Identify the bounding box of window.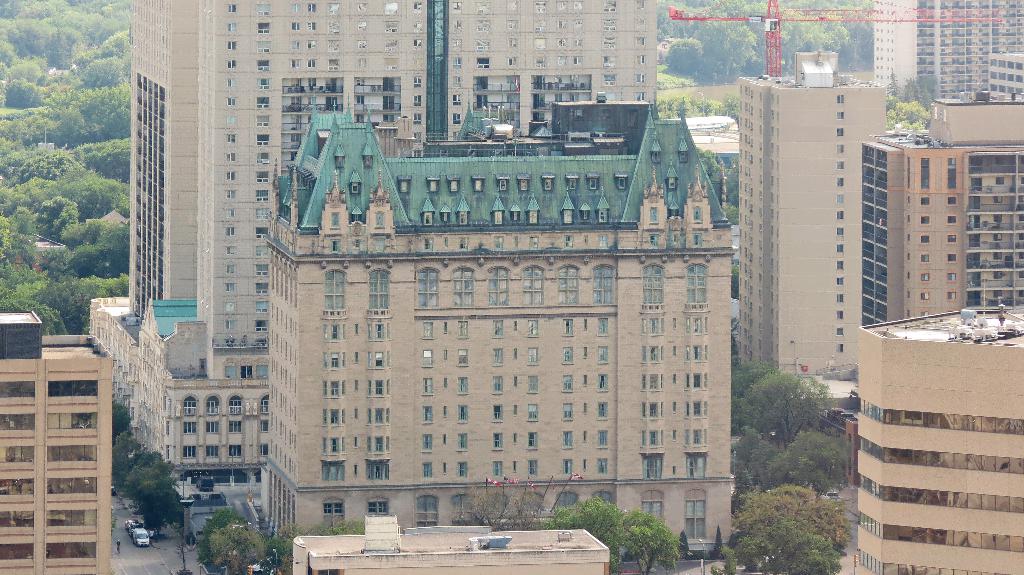
detection(442, 406, 445, 415).
